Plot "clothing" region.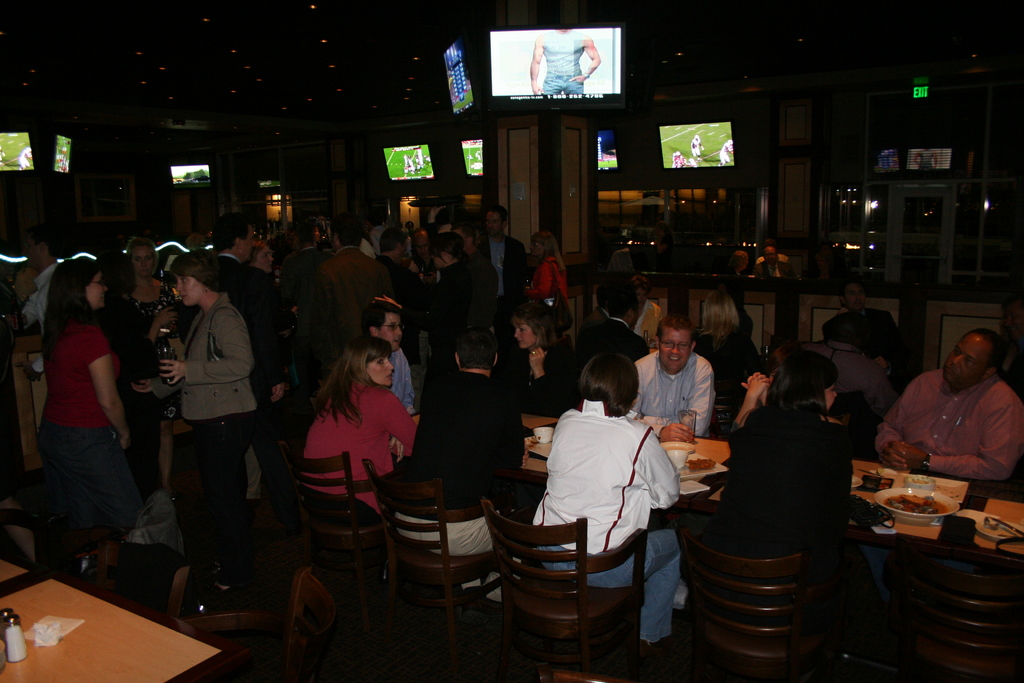
Plotted at bbox=(396, 370, 522, 603).
